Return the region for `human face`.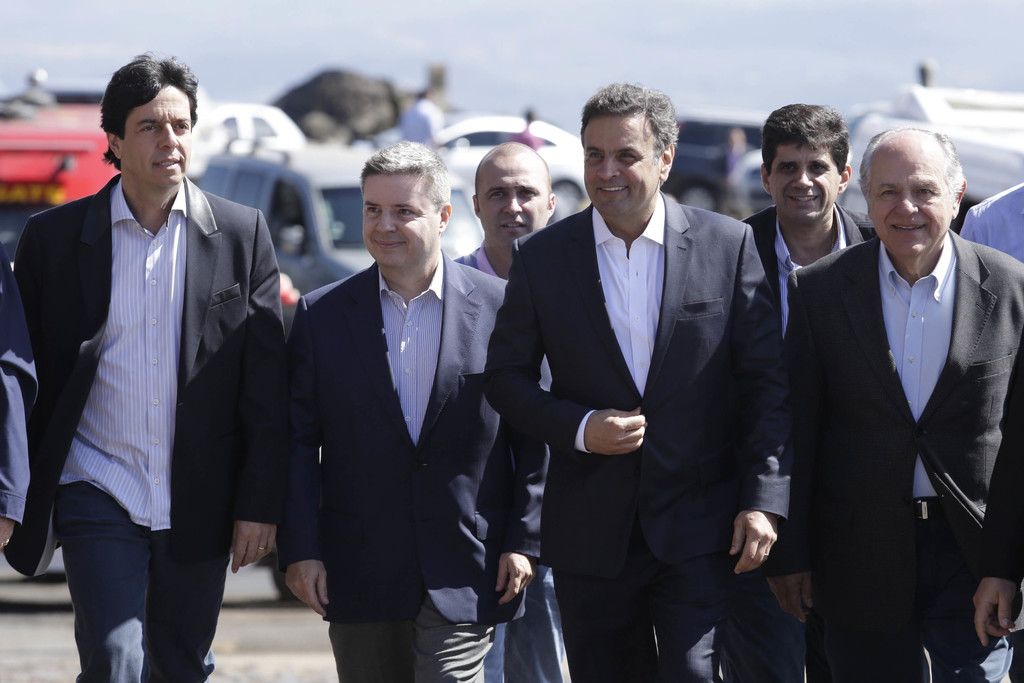
<region>770, 143, 838, 217</region>.
